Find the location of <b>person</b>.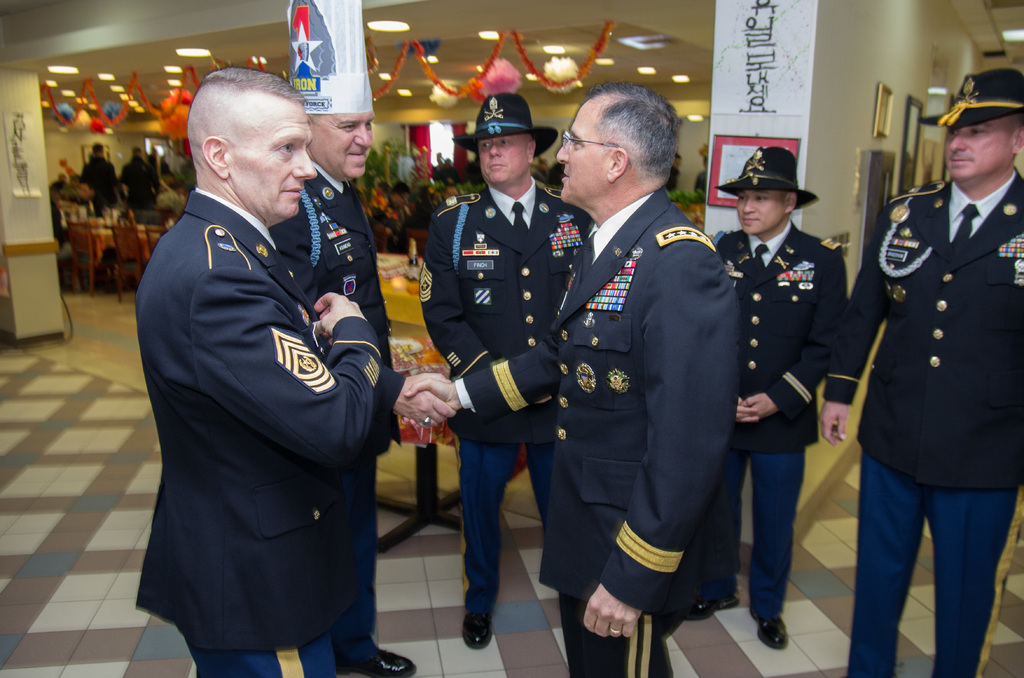
Location: 685 145 850 650.
